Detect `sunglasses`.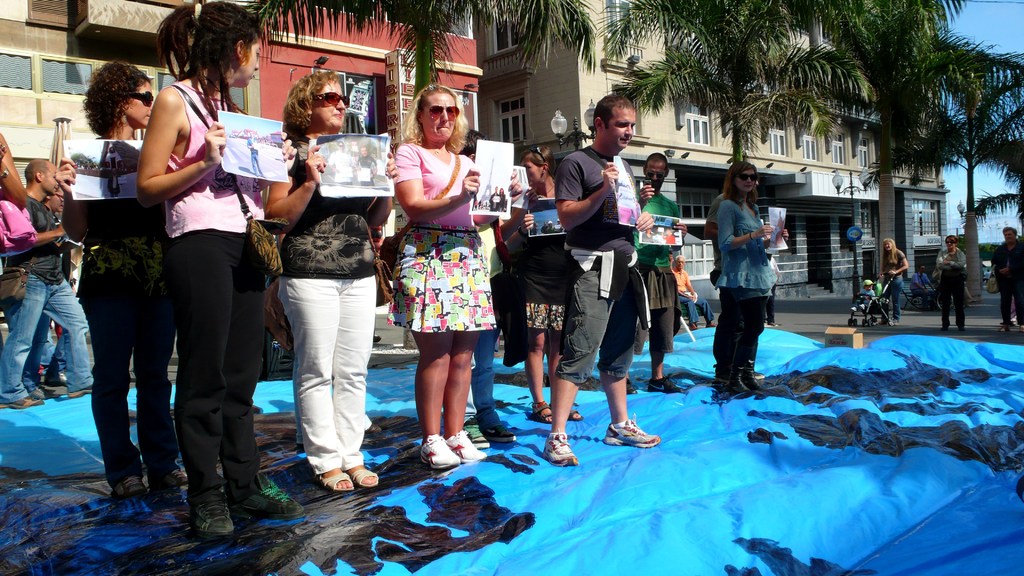
Detected at [x1=646, y1=170, x2=667, y2=179].
